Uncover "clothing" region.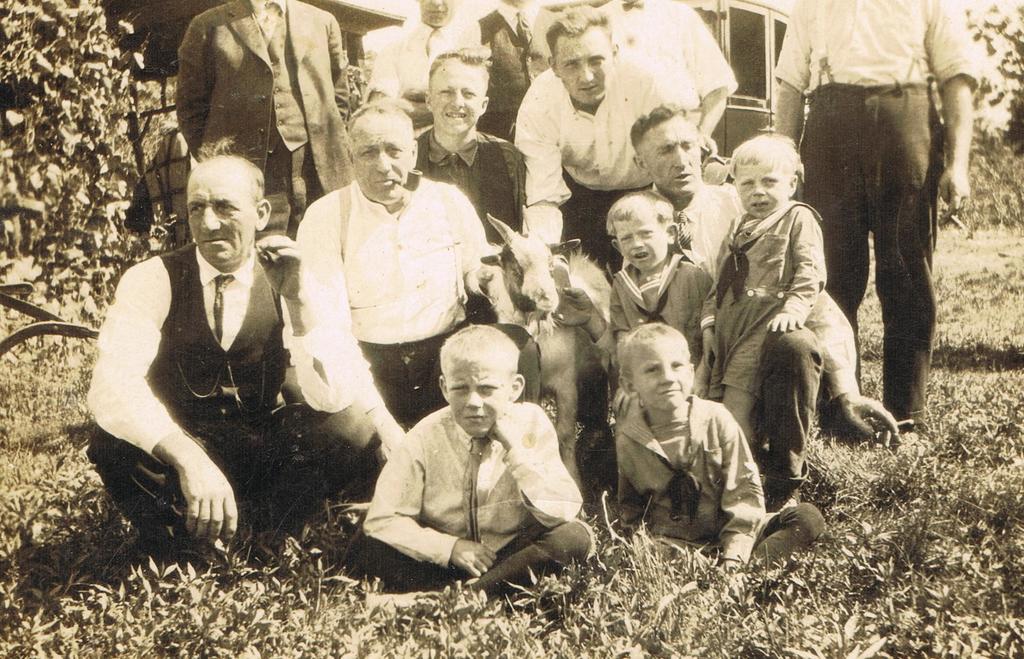
Uncovered: 351, 363, 606, 601.
